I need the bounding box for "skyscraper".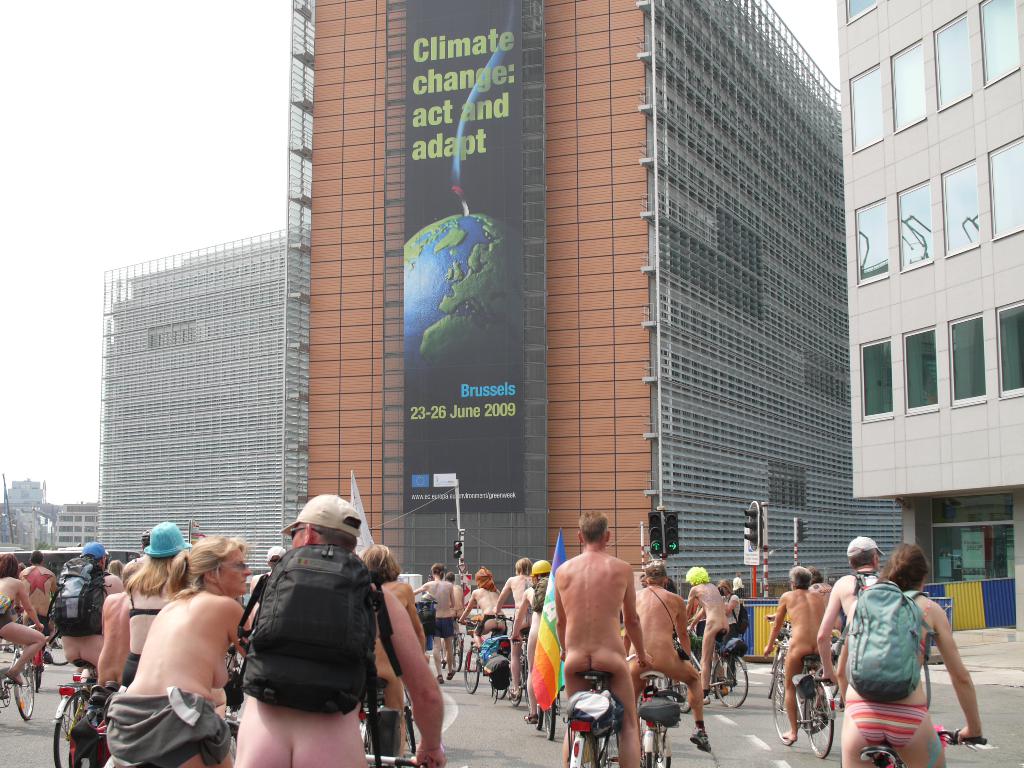
Here it is: l=0, t=473, r=48, b=561.
